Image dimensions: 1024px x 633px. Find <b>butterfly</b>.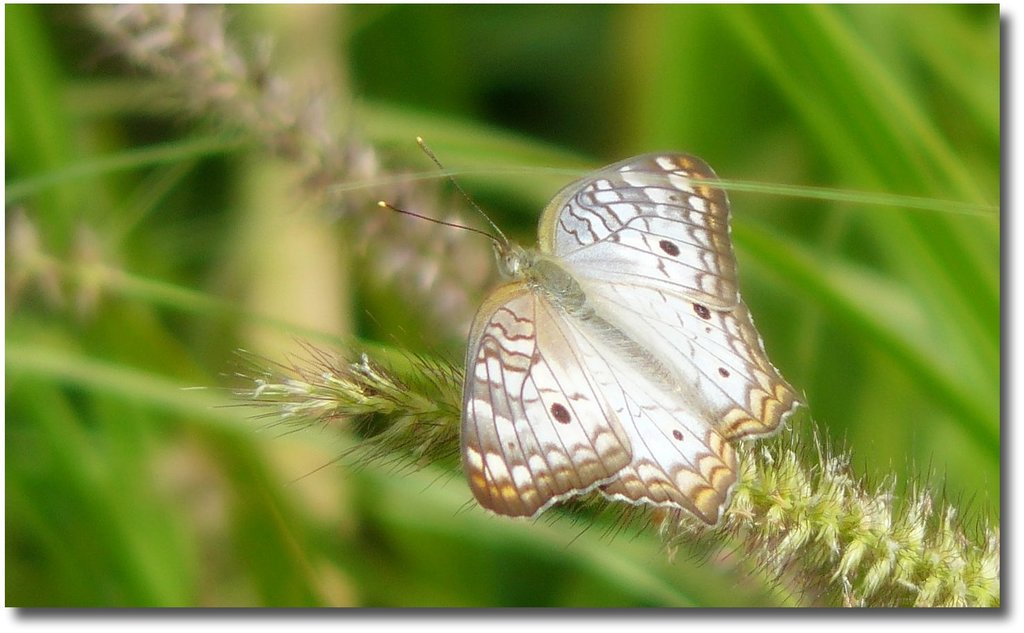
<region>383, 130, 801, 536</region>.
